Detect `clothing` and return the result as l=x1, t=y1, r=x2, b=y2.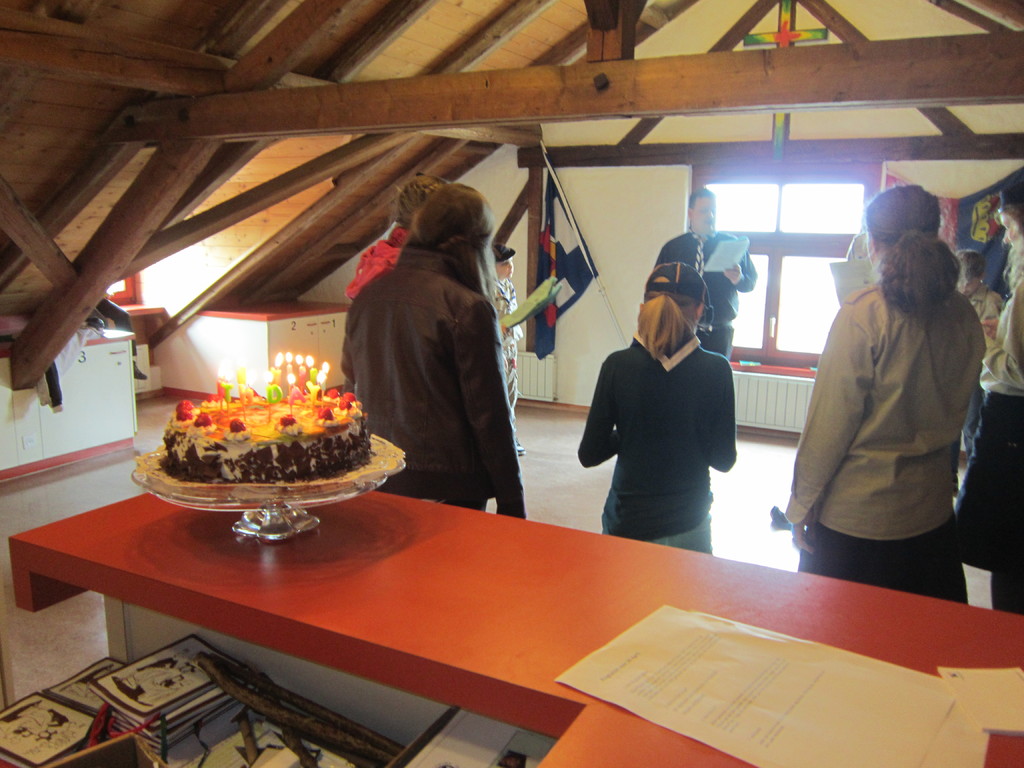
l=331, t=203, r=532, b=508.
